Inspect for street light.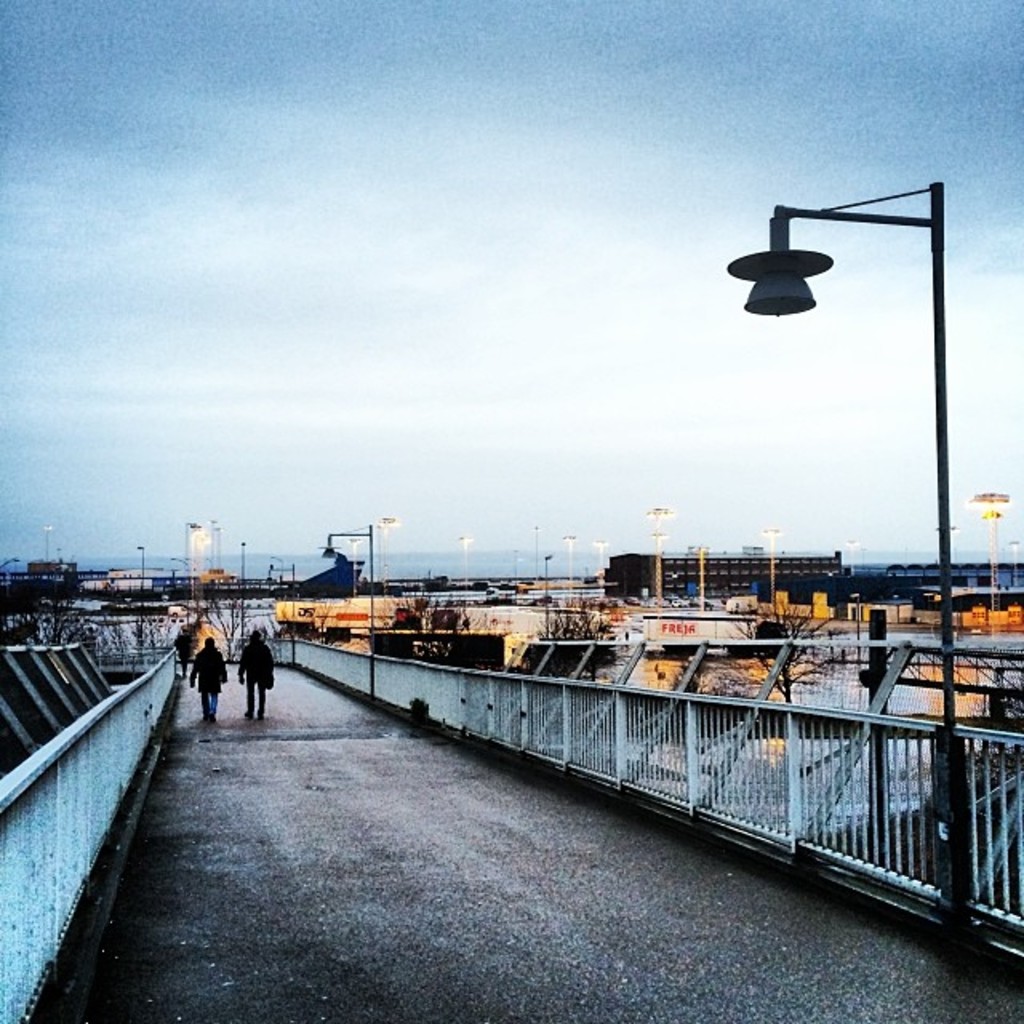
Inspection: select_region(131, 541, 149, 611).
